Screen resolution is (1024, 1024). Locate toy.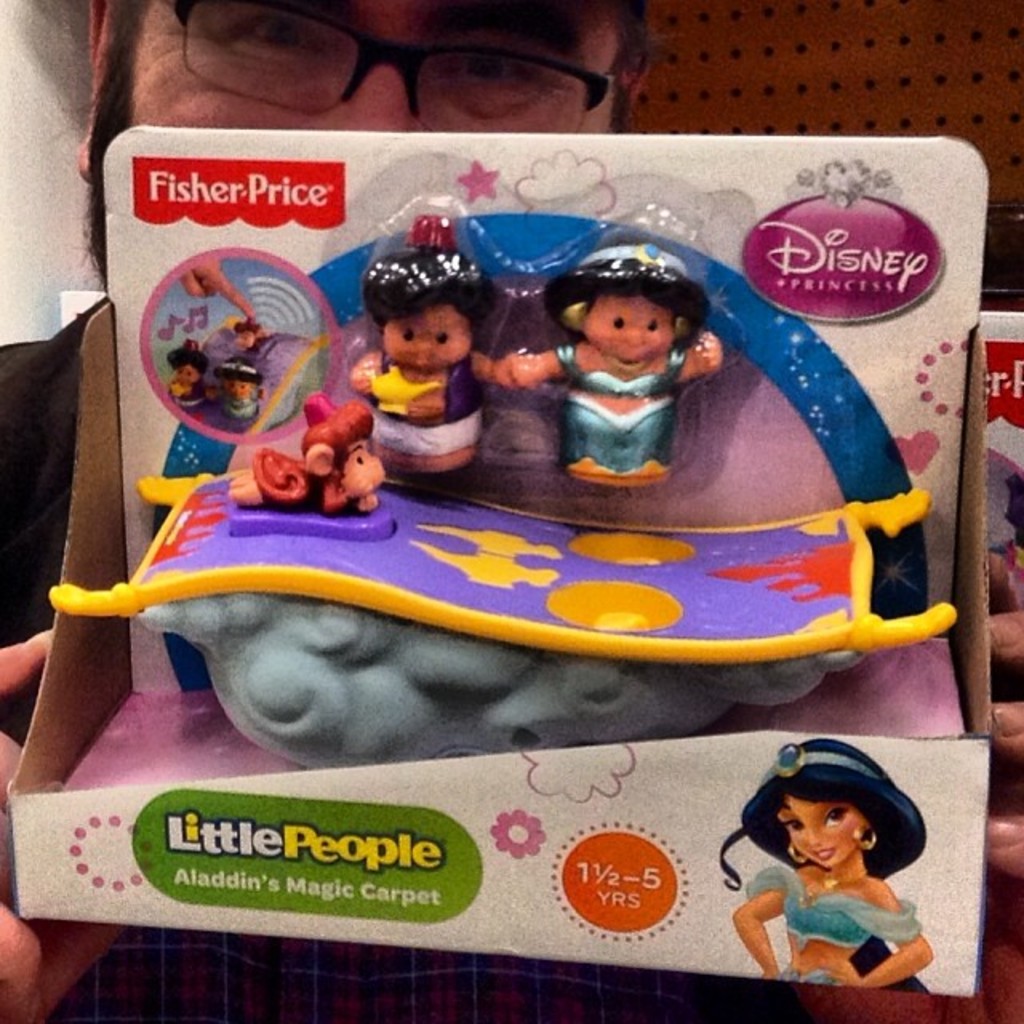
locate(222, 387, 402, 528).
